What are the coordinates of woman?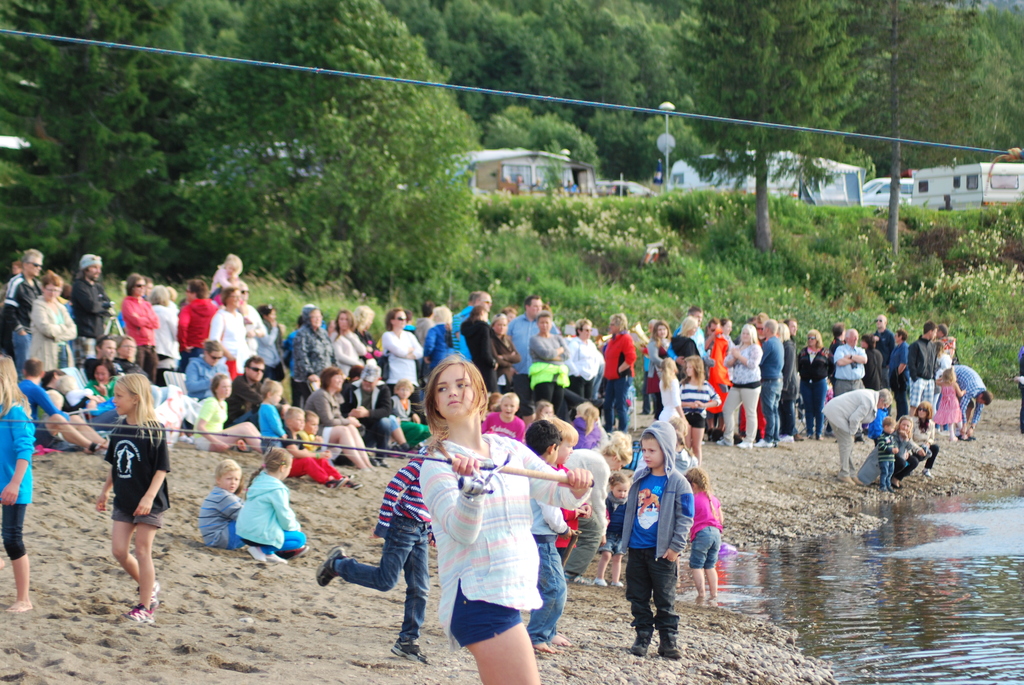
x1=373, y1=308, x2=420, y2=402.
